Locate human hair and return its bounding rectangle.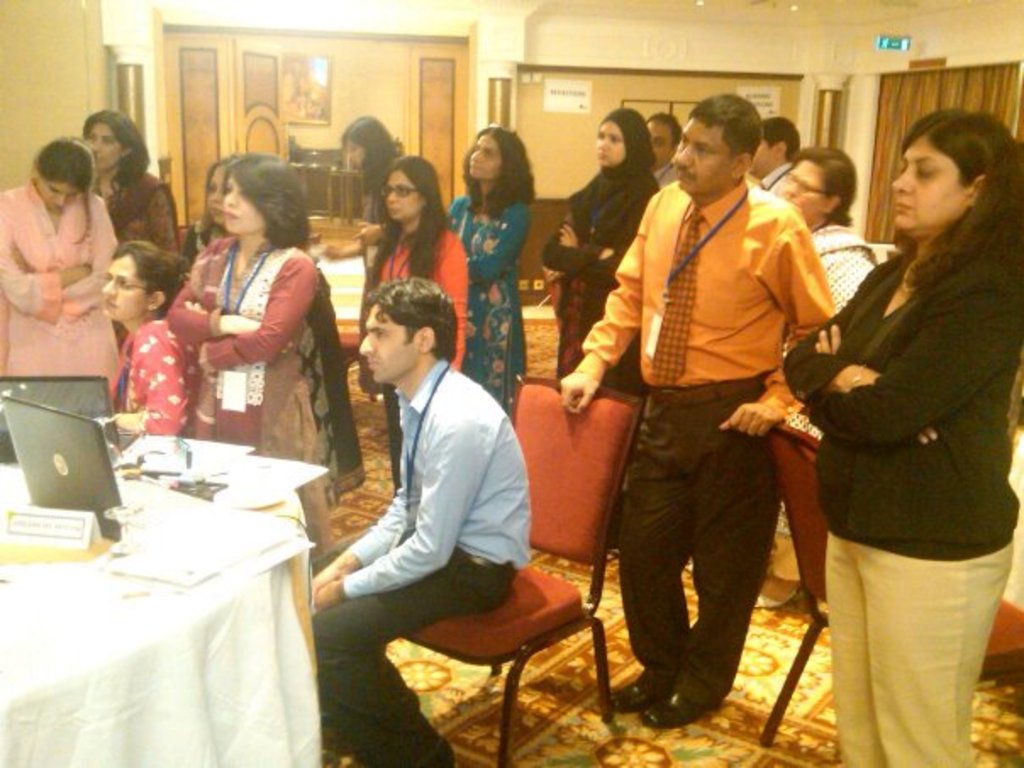
(195,151,234,248).
